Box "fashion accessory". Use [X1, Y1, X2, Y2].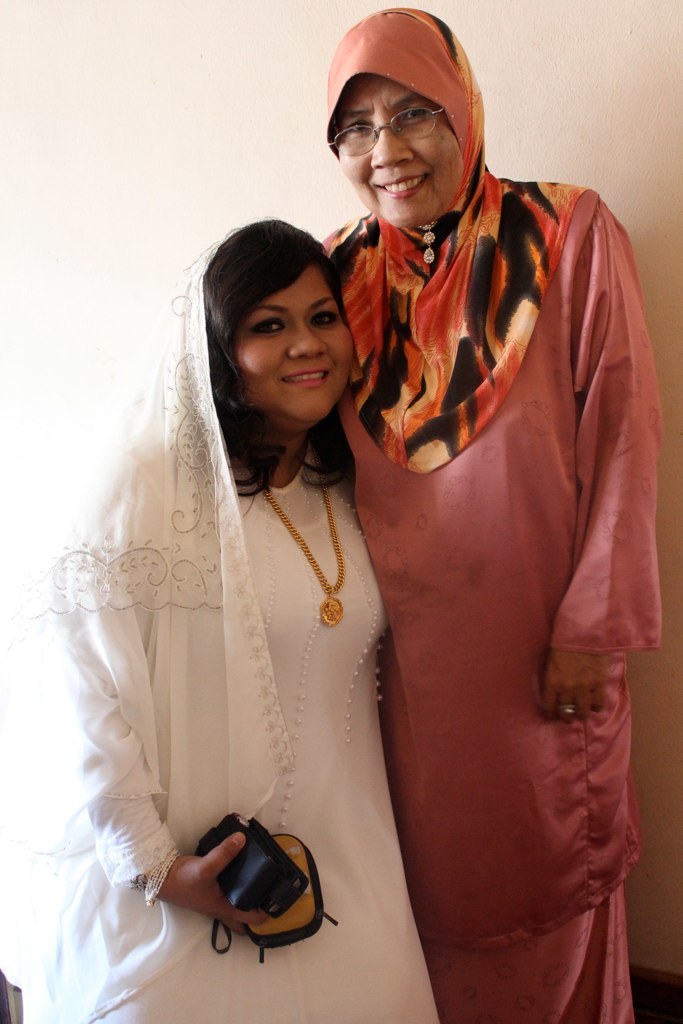
[267, 477, 346, 626].
